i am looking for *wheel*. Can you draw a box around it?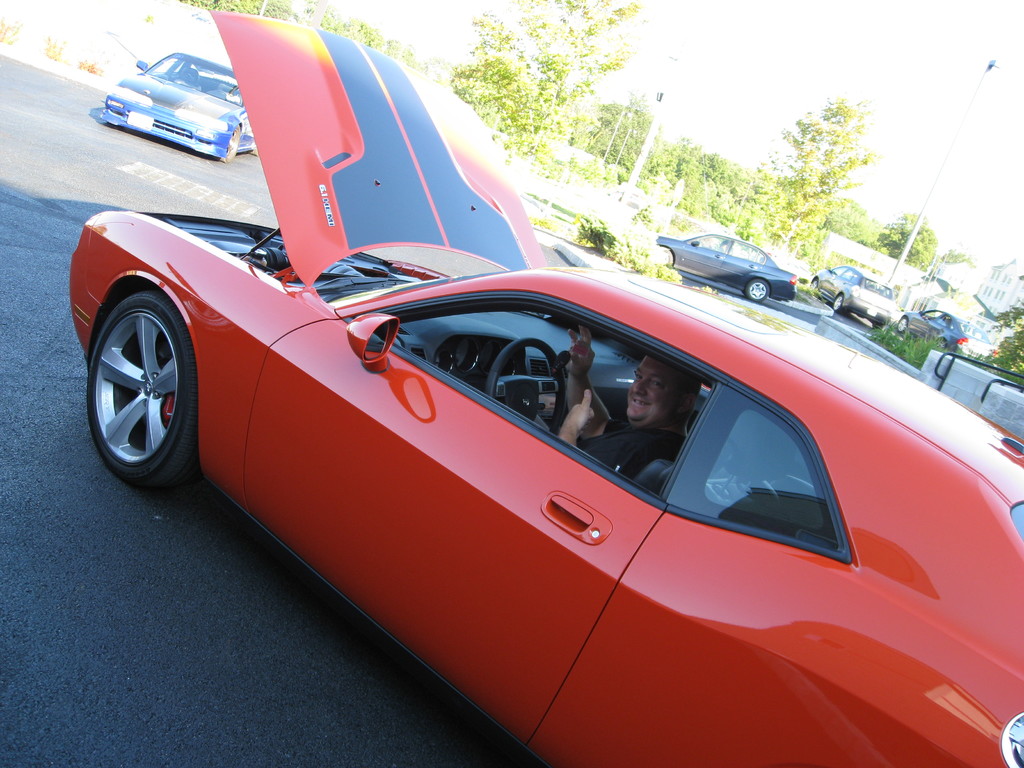
Sure, the bounding box is (x1=935, y1=339, x2=948, y2=351).
